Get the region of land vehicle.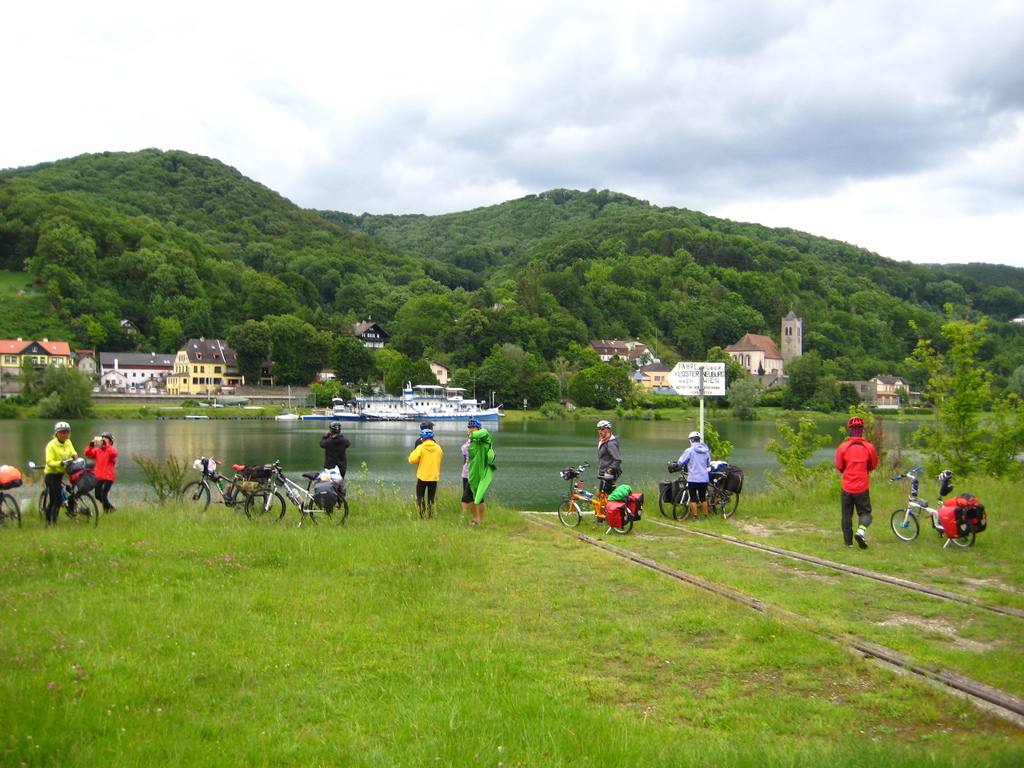
bbox=(889, 464, 979, 549).
